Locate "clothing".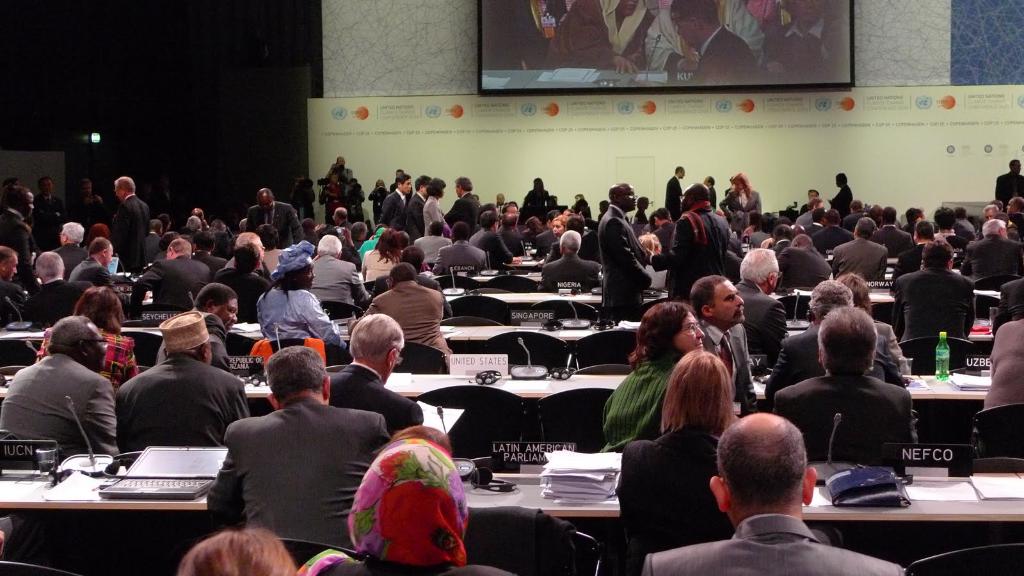
Bounding box: (772,370,913,454).
